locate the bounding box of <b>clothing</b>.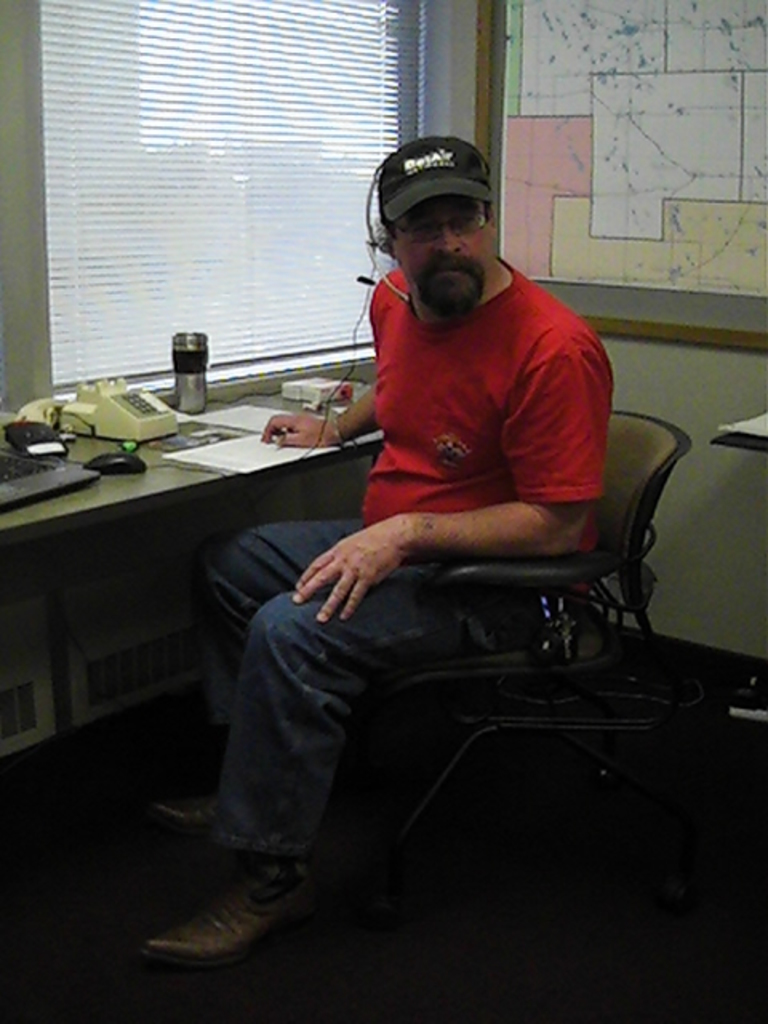
Bounding box: {"x1": 262, "y1": 226, "x2": 642, "y2": 648}.
